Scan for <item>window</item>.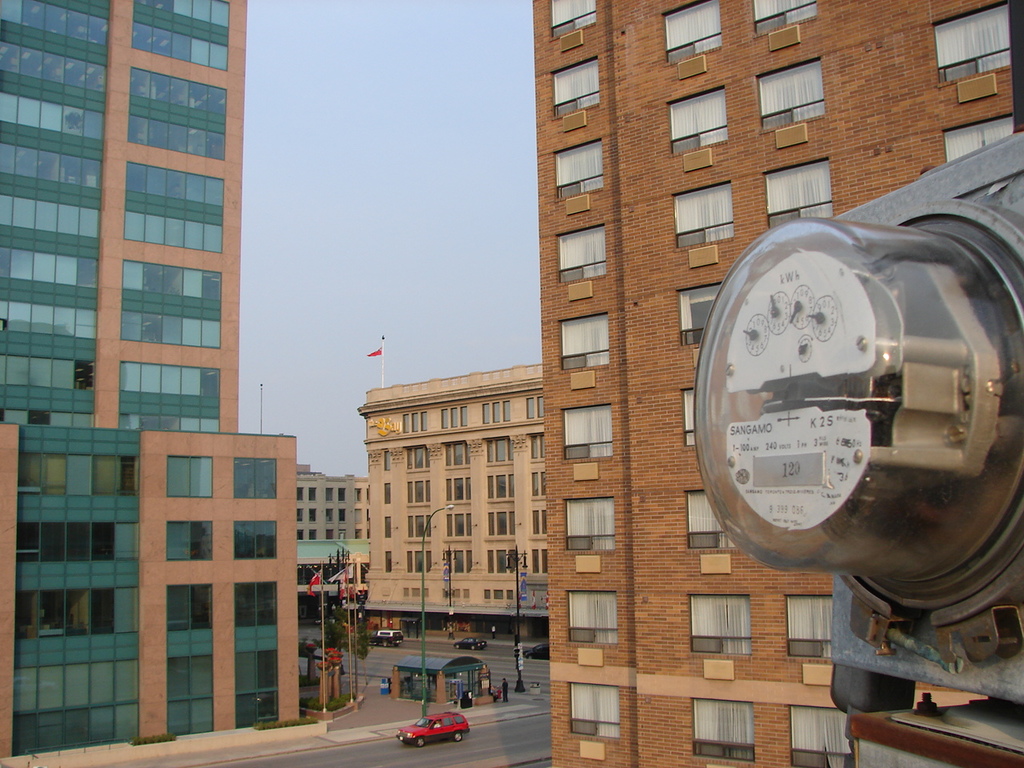
Scan result: x1=441 y1=446 x2=470 y2=466.
